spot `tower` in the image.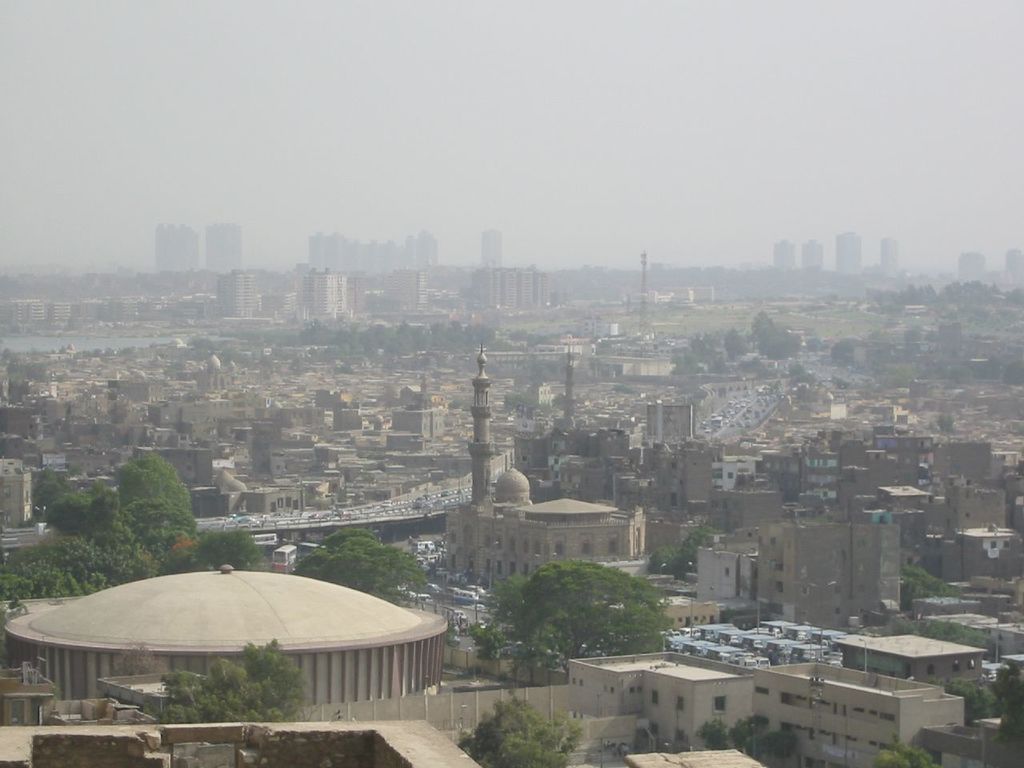
`tower` found at box=[834, 234, 862, 281].
